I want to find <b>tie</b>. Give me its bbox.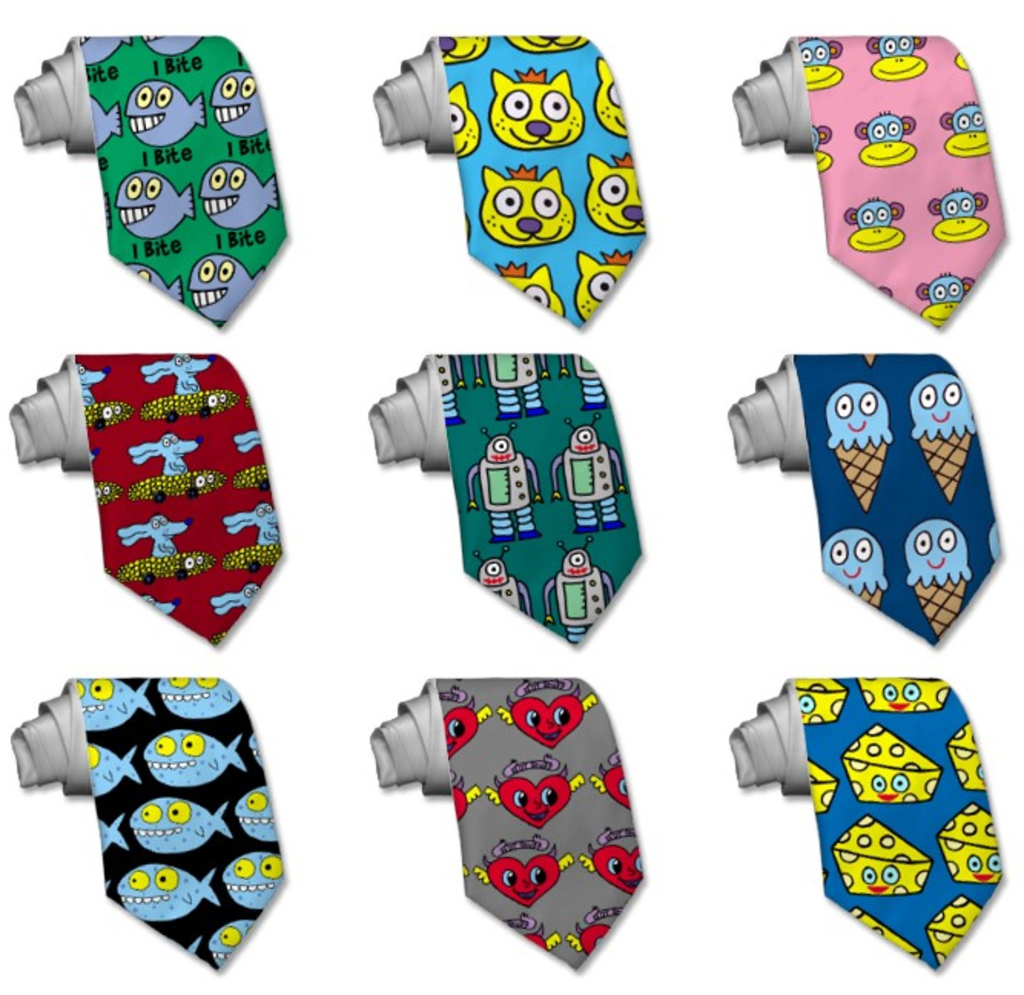
<bbox>9, 355, 286, 646</bbox>.
